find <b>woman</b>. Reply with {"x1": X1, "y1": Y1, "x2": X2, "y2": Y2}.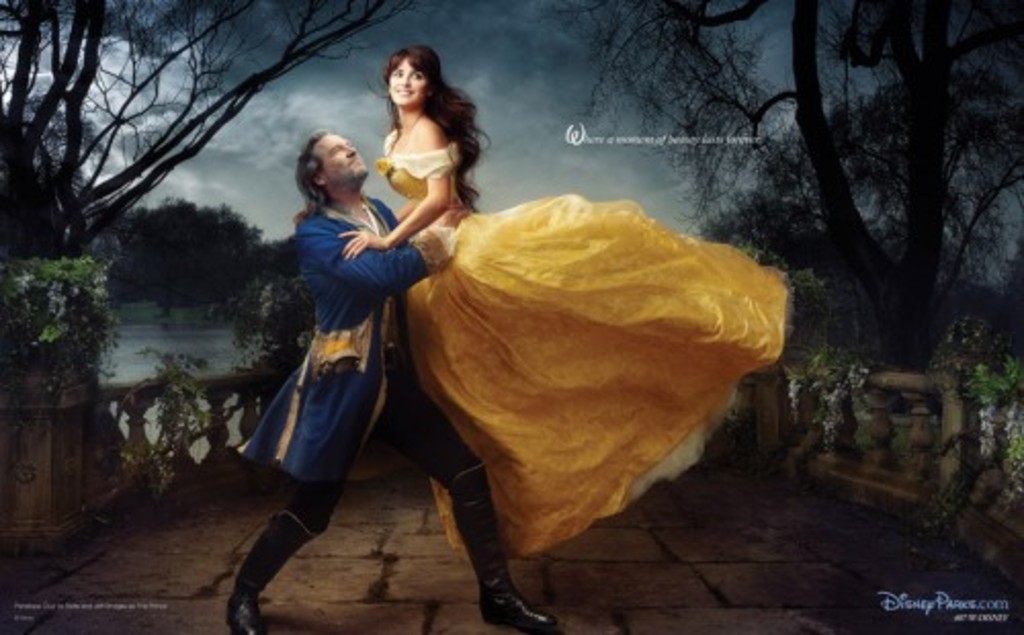
{"x1": 336, "y1": 45, "x2": 797, "y2": 563}.
